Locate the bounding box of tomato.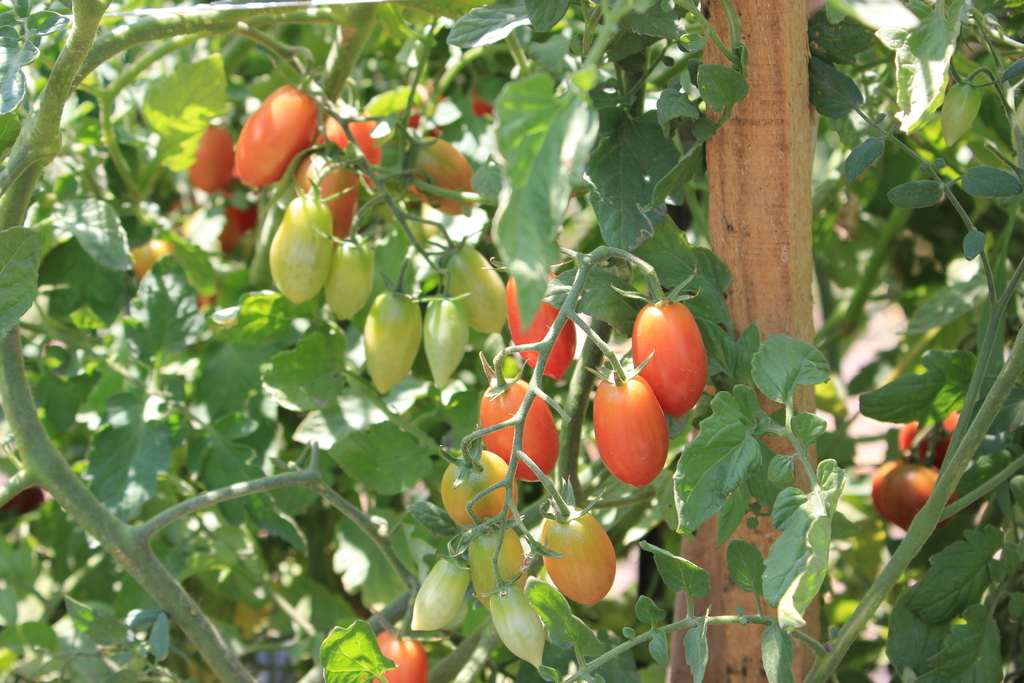
Bounding box: pyautogui.locateOnScreen(598, 367, 669, 491).
